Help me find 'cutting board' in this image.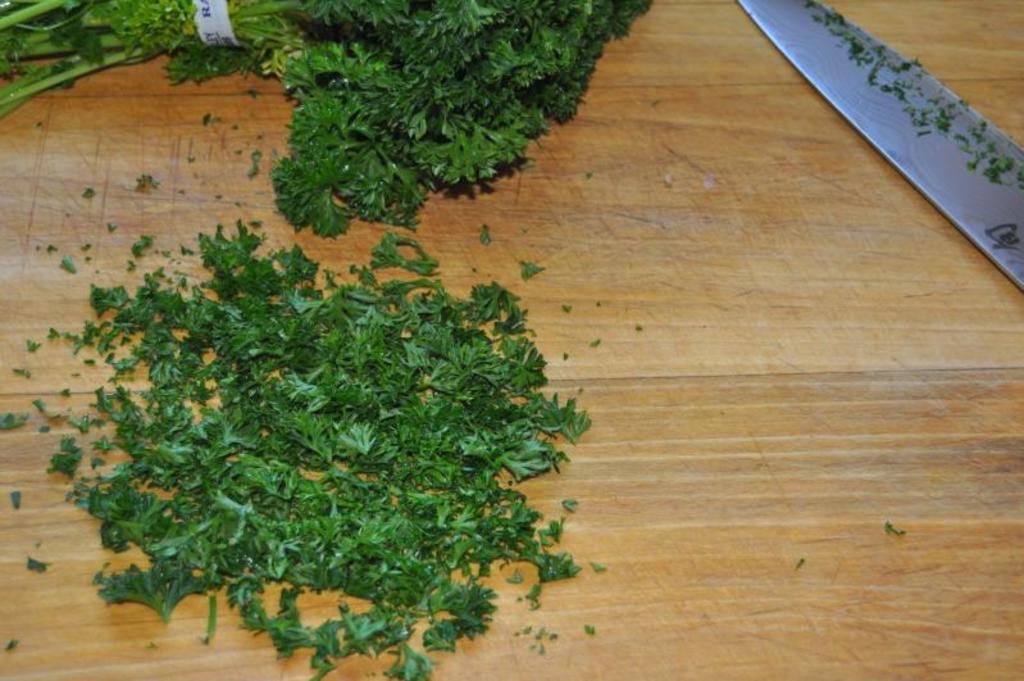
Found it: left=0, top=0, right=1023, bottom=680.
